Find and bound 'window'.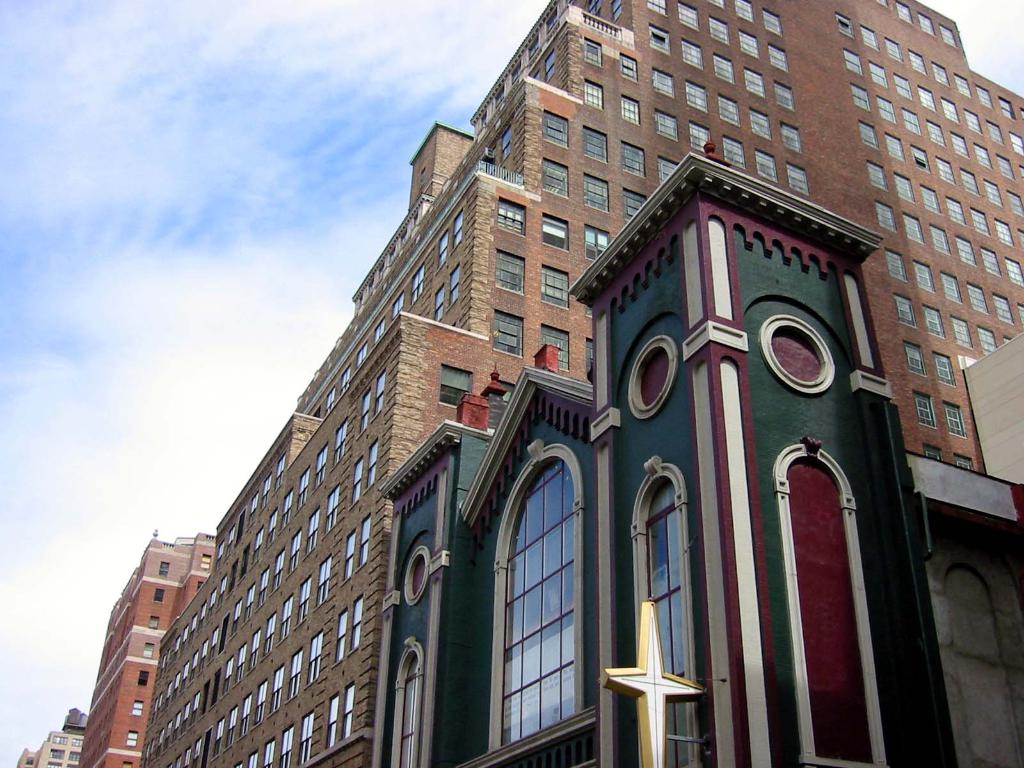
Bound: Rect(778, 122, 802, 154).
